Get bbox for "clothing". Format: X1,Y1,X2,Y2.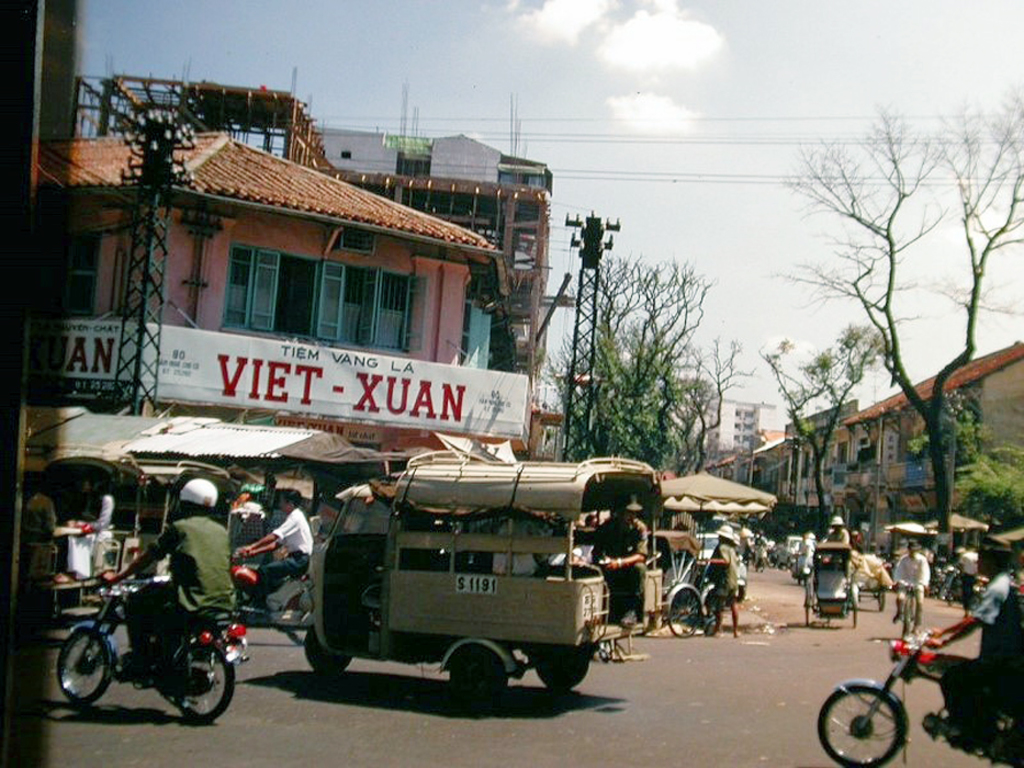
117,513,244,654.
